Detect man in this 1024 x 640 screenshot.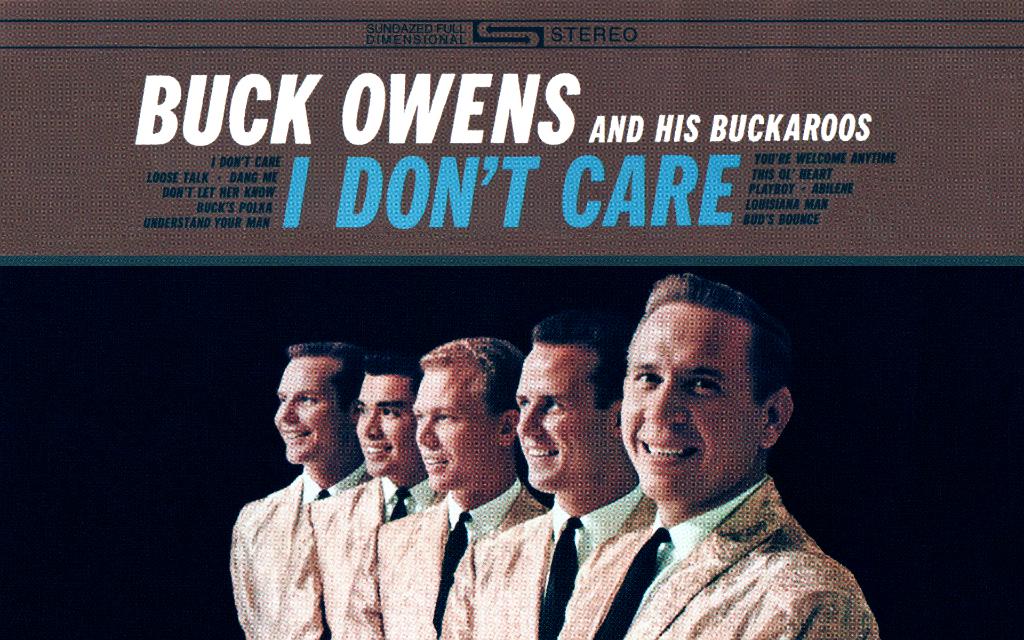
Detection: box(346, 337, 545, 639).
